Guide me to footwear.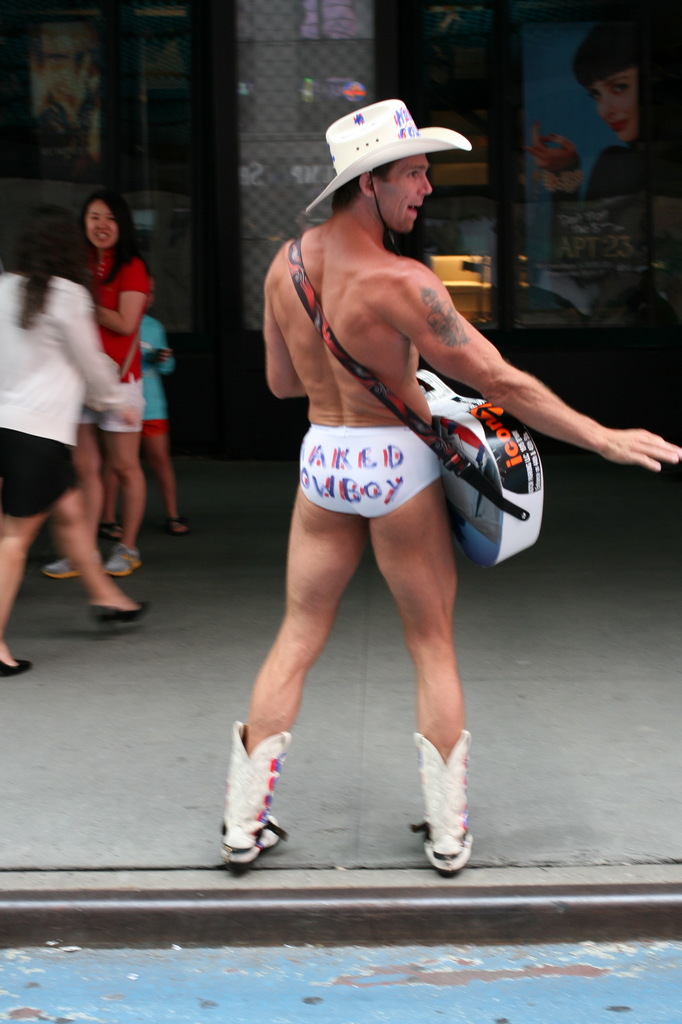
Guidance: region(97, 520, 125, 546).
